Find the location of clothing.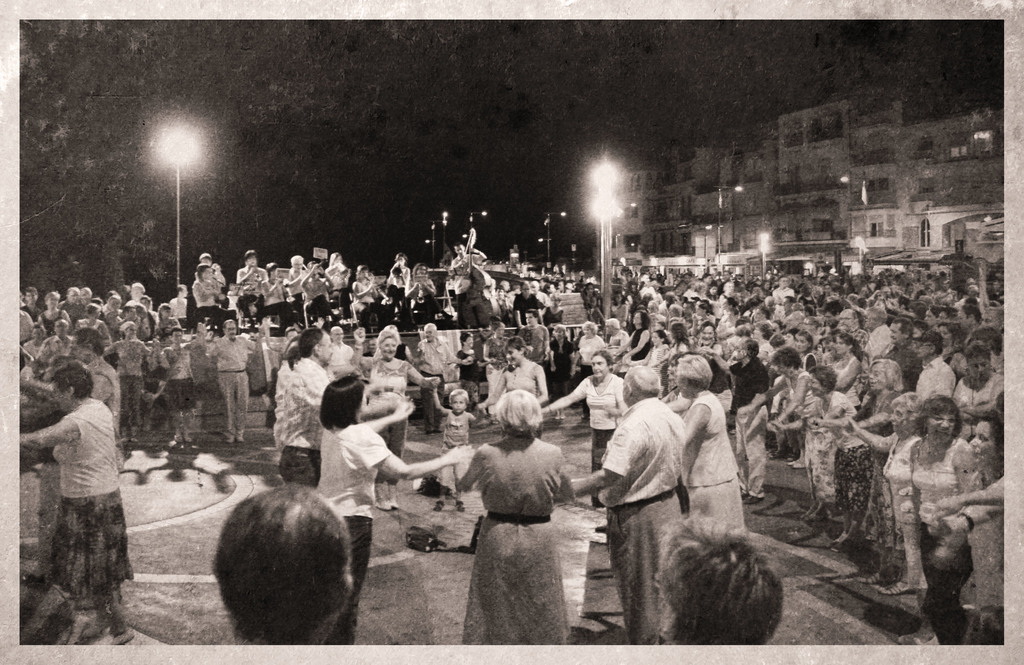
Location: 776 375 829 436.
